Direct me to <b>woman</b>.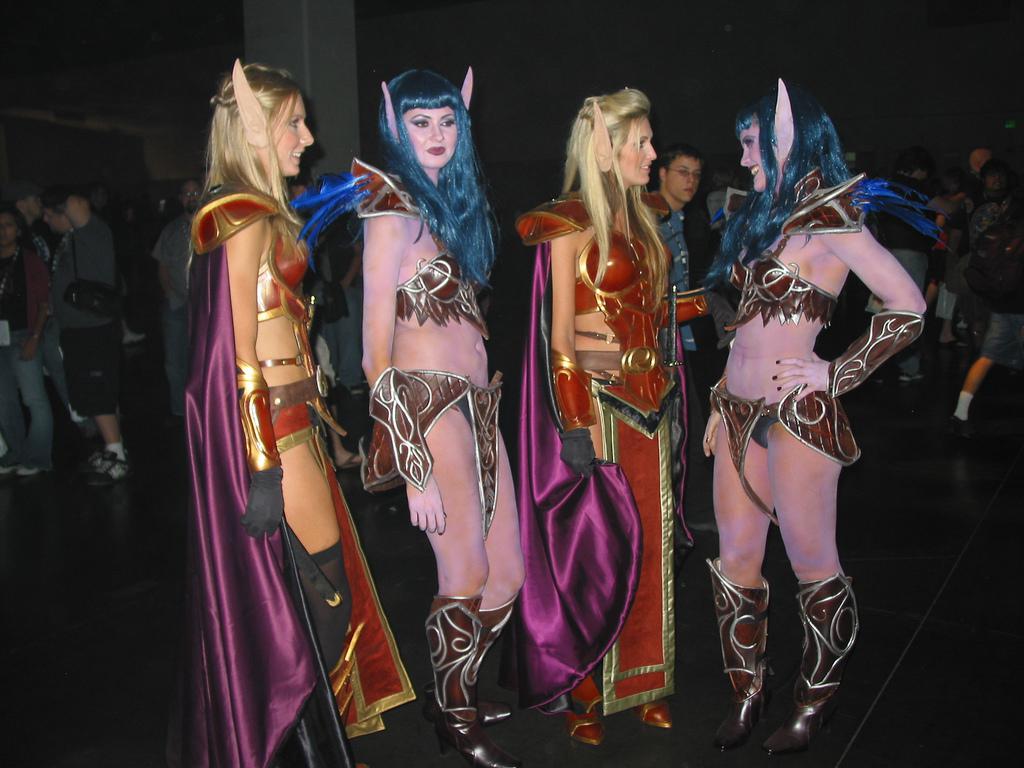
Direction: 698, 69, 935, 763.
